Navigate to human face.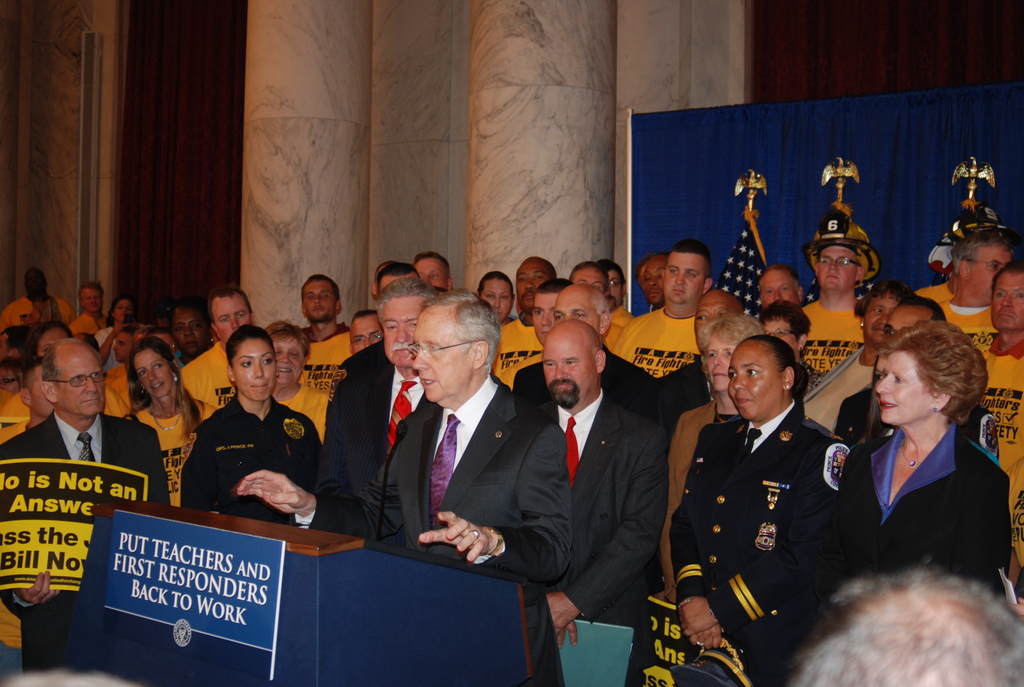
Navigation target: l=213, t=297, r=250, b=344.
